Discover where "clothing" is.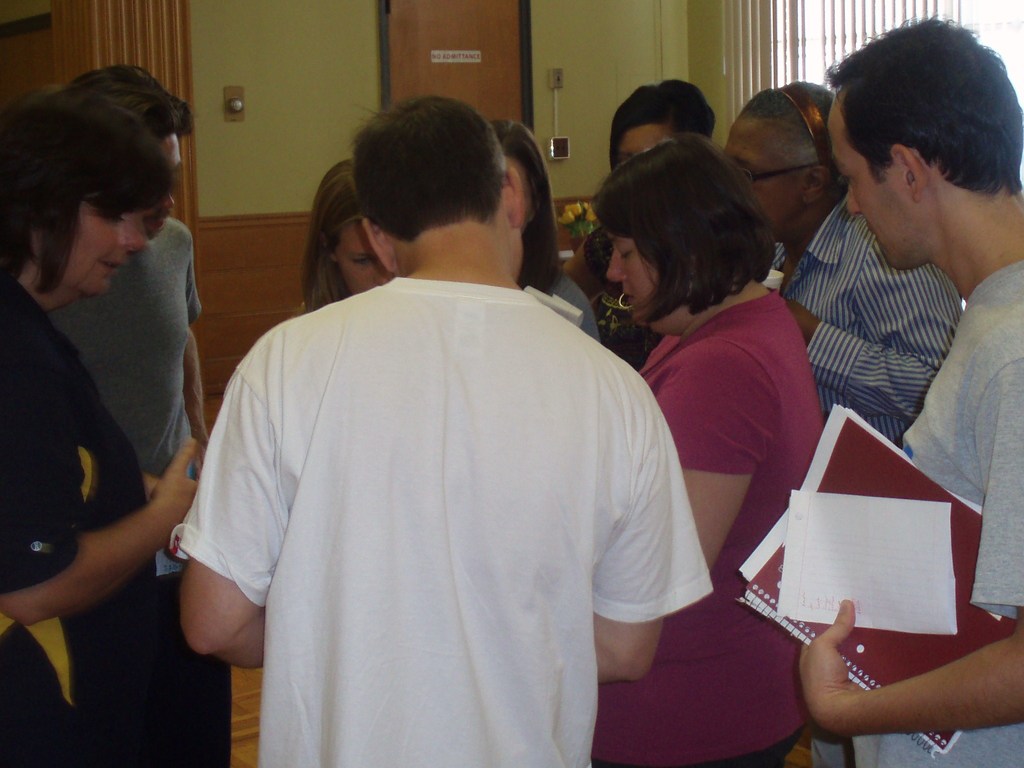
Discovered at 41,221,225,566.
